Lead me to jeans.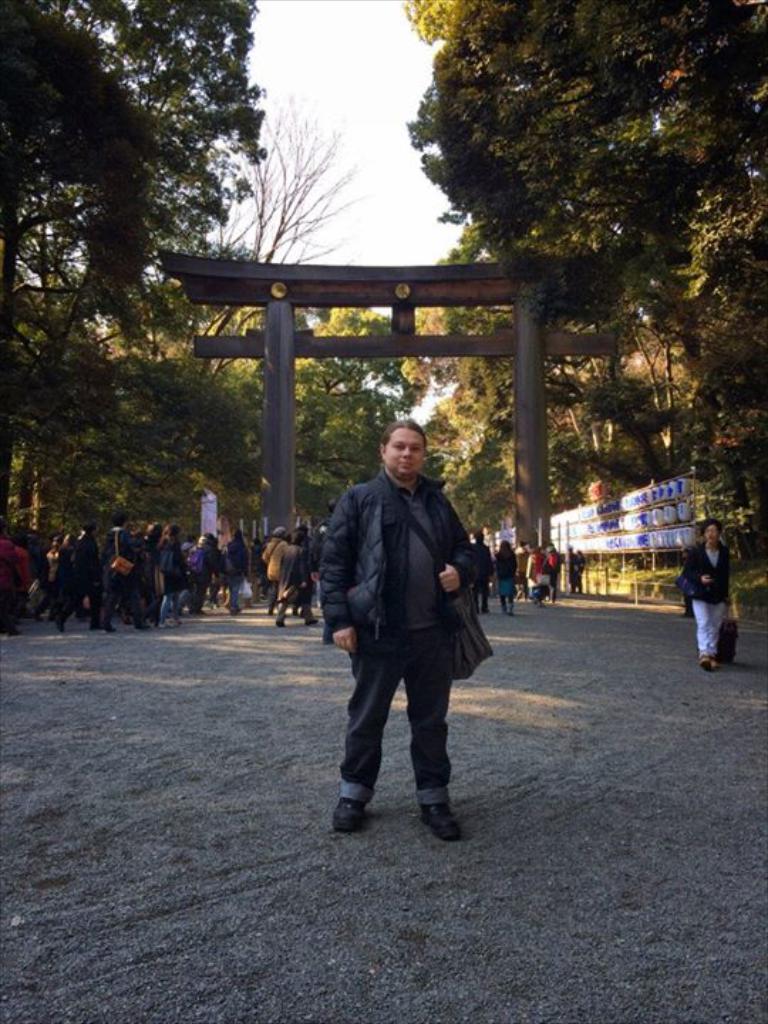
Lead to (x1=347, y1=630, x2=458, y2=806).
